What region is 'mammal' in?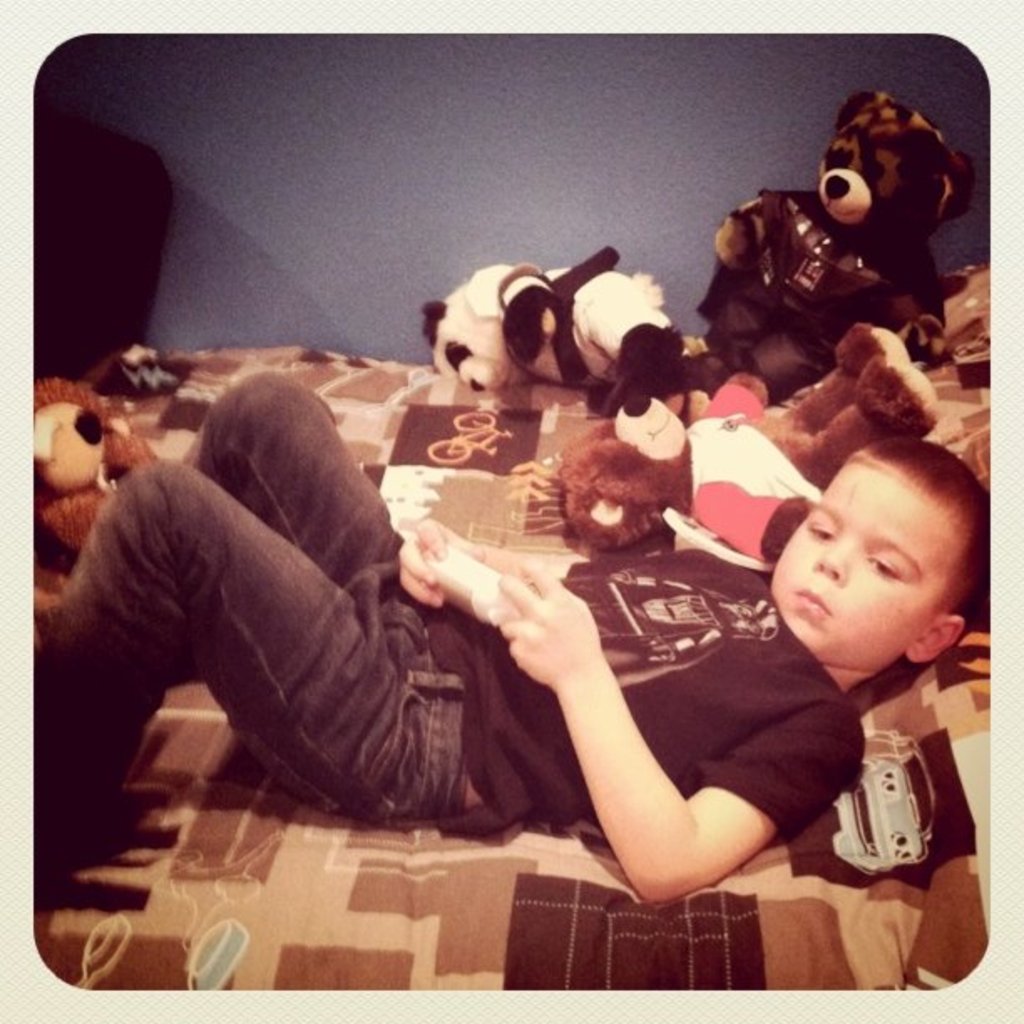
(554,316,940,557).
